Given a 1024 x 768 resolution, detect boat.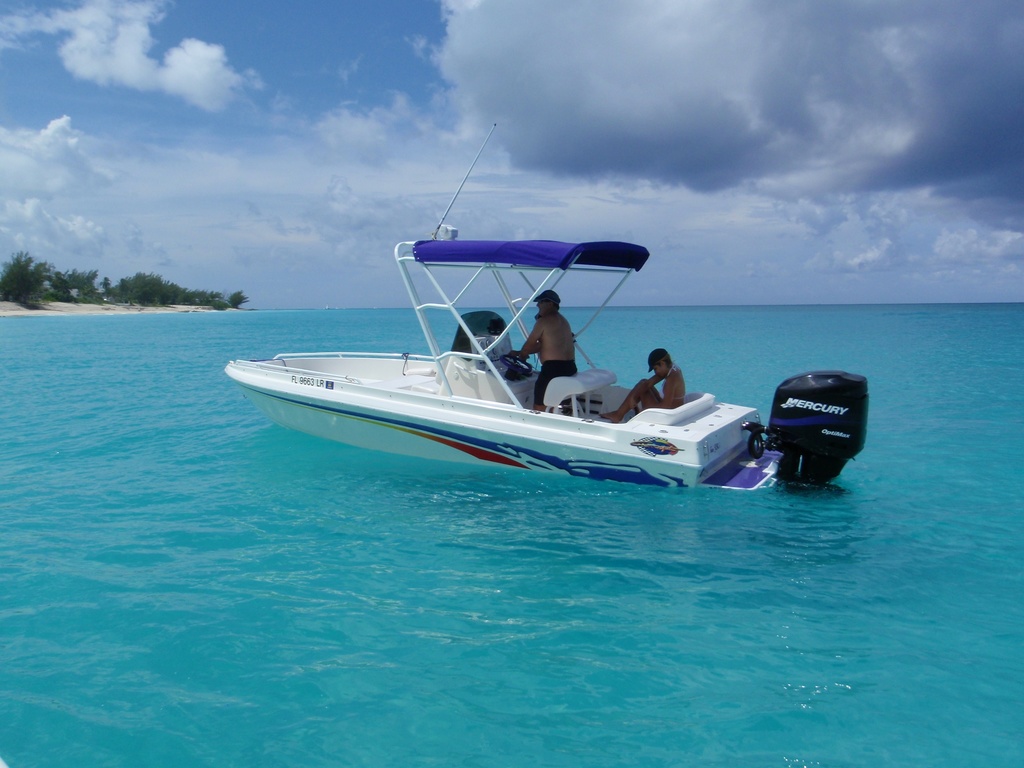
<bbox>225, 182, 792, 504</bbox>.
